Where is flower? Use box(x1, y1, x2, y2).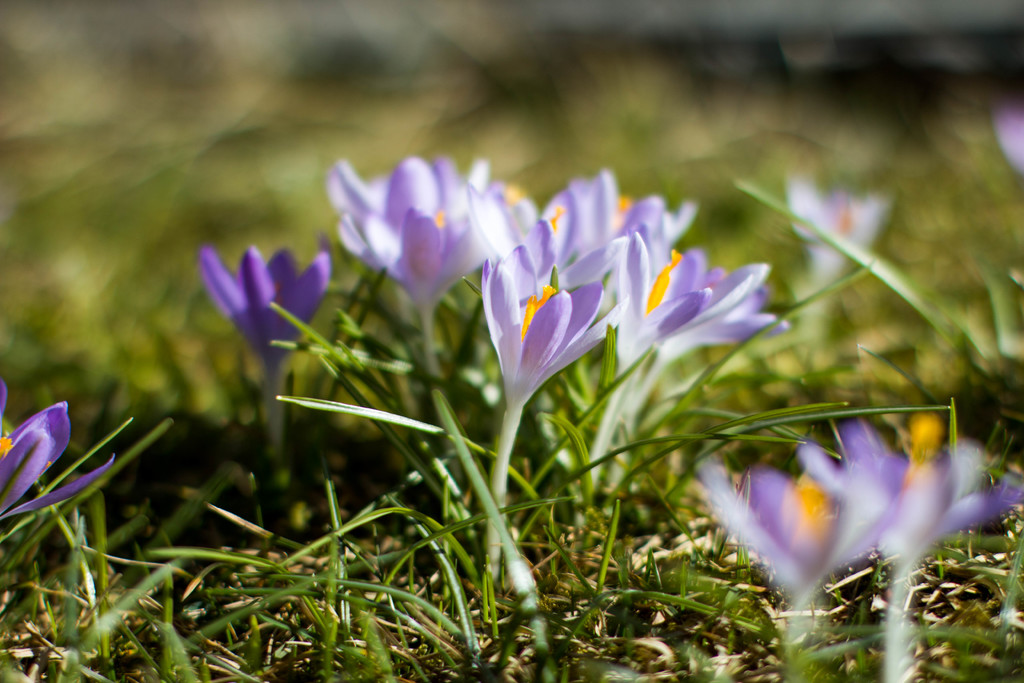
box(193, 248, 328, 363).
